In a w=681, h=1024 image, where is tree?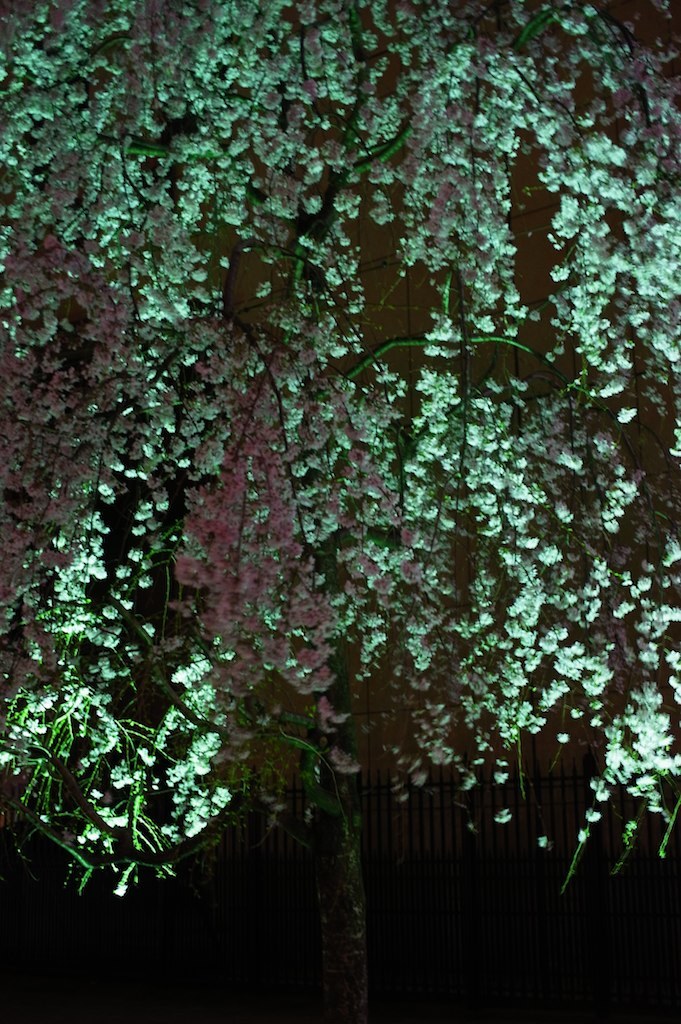
0,0,680,1020.
